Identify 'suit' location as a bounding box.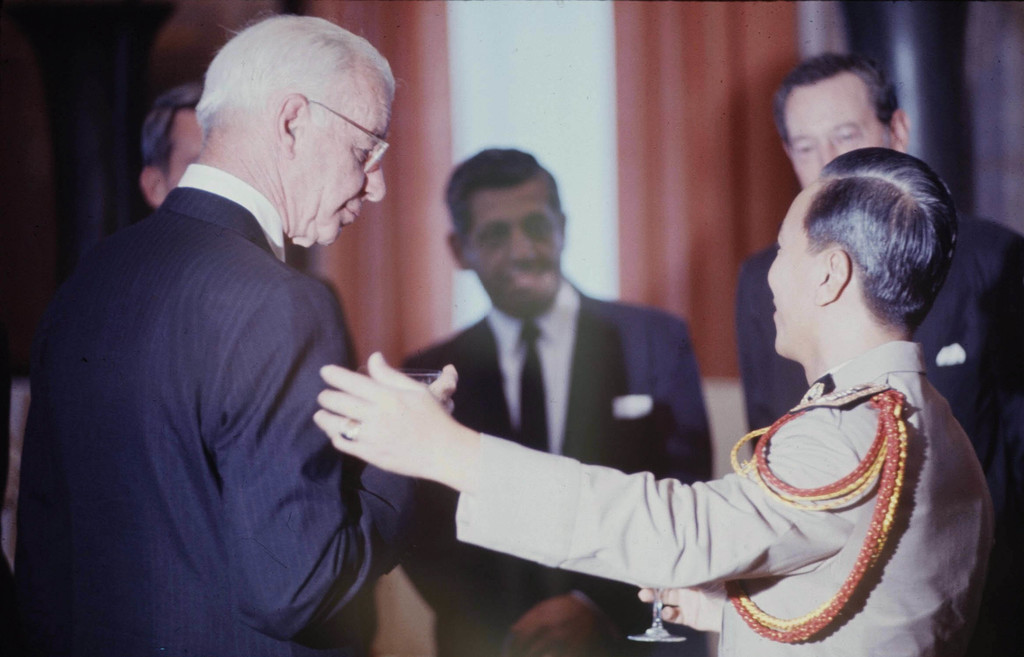
(x1=397, y1=271, x2=720, y2=656).
